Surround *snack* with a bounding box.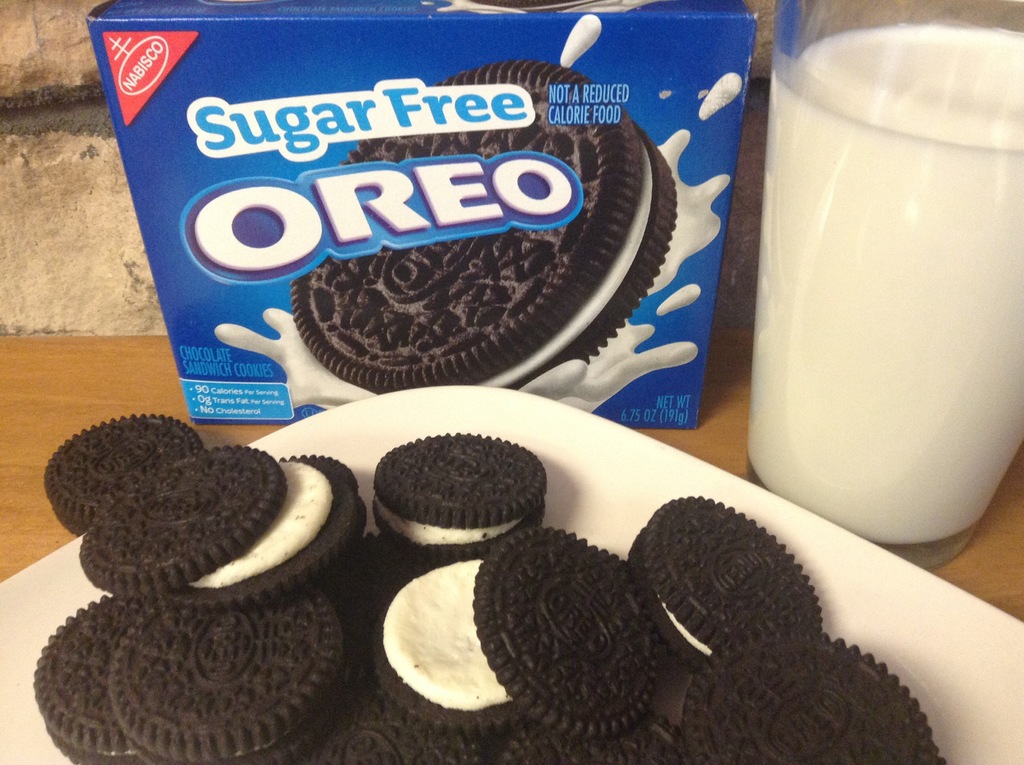
(x1=372, y1=430, x2=537, y2=550).
